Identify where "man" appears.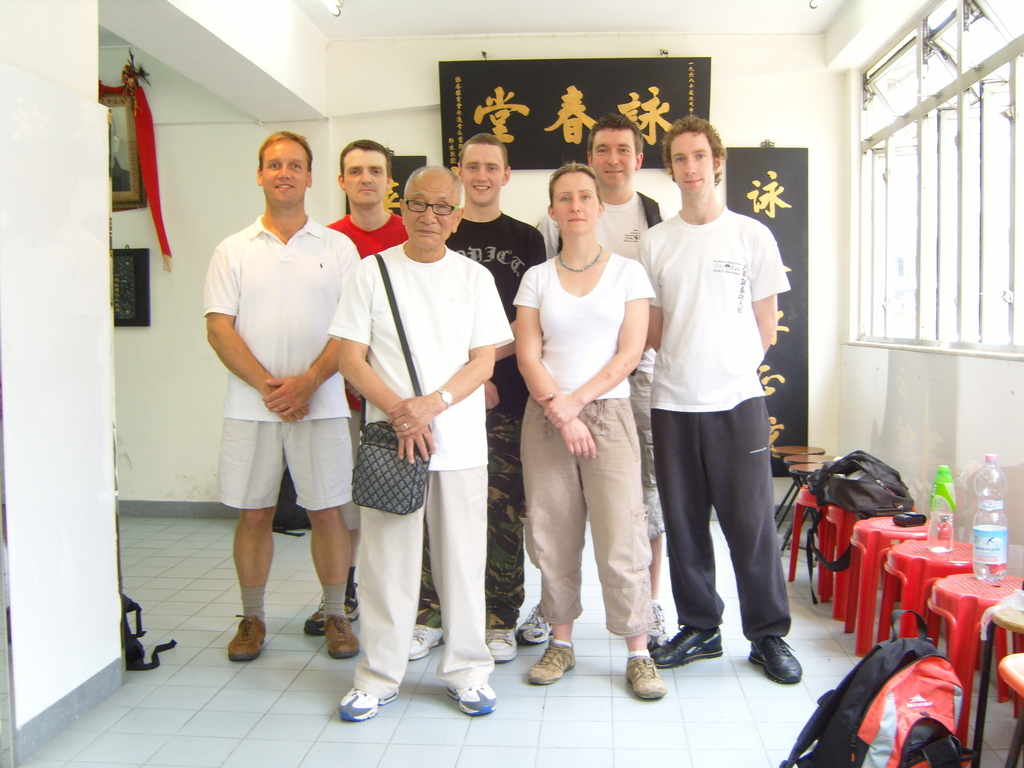
Appears at [513, 114, 671, 641].
